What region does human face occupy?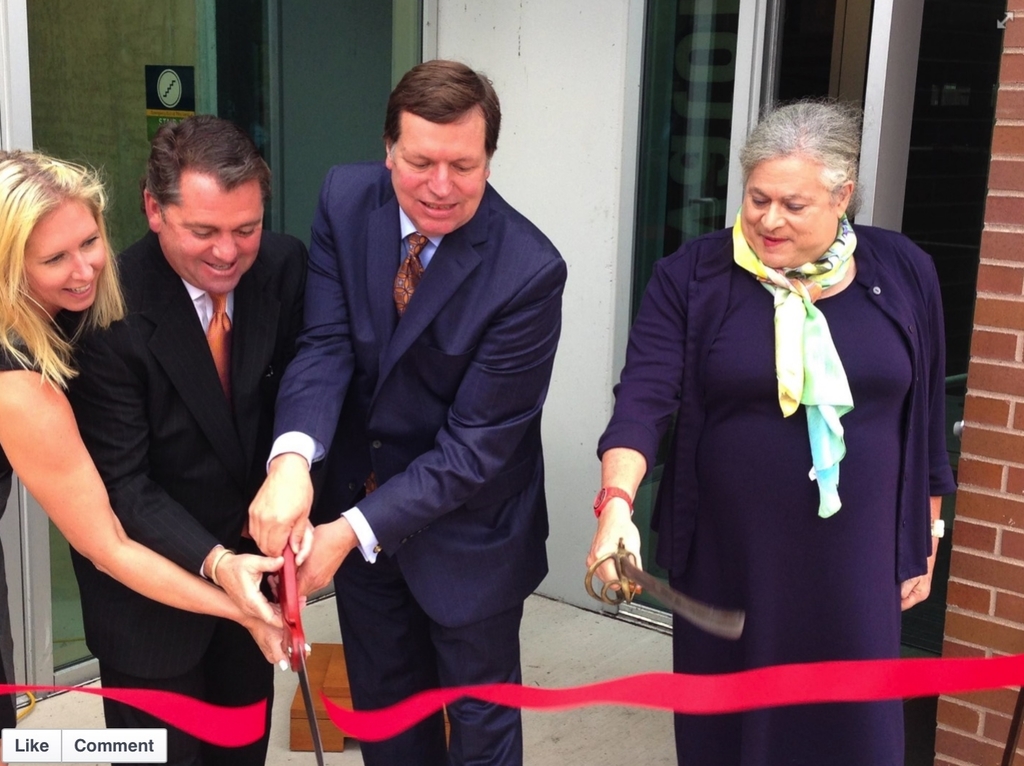
385,117,491,236.
